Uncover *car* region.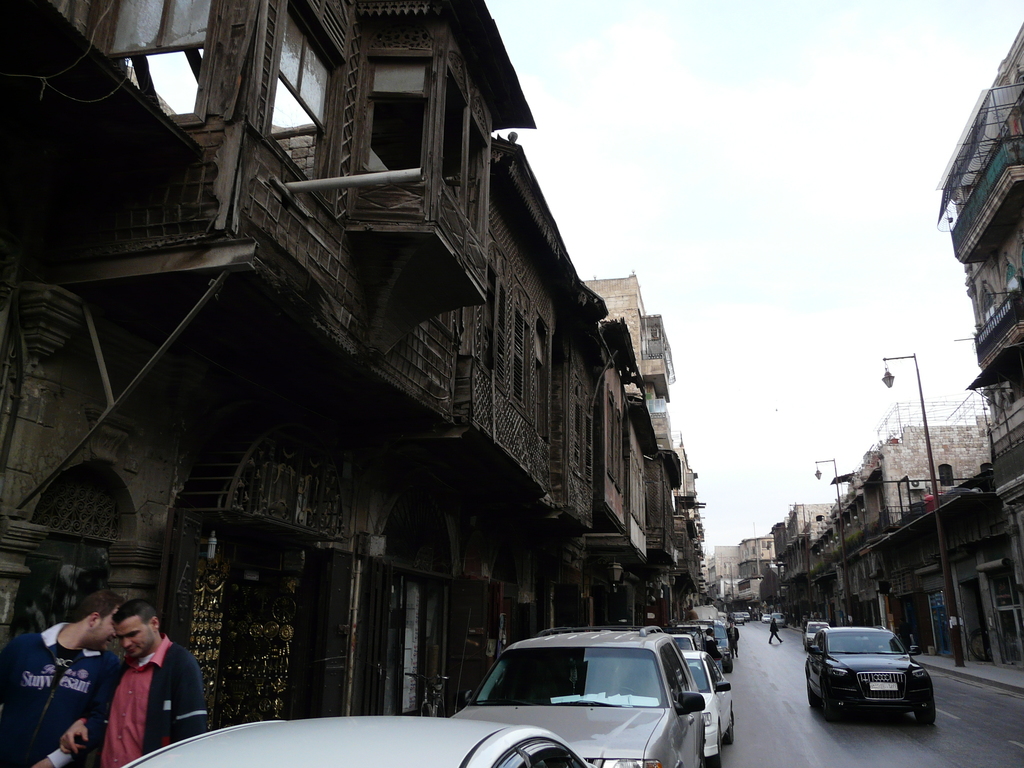
Uncovered: 800/631/930/733.
